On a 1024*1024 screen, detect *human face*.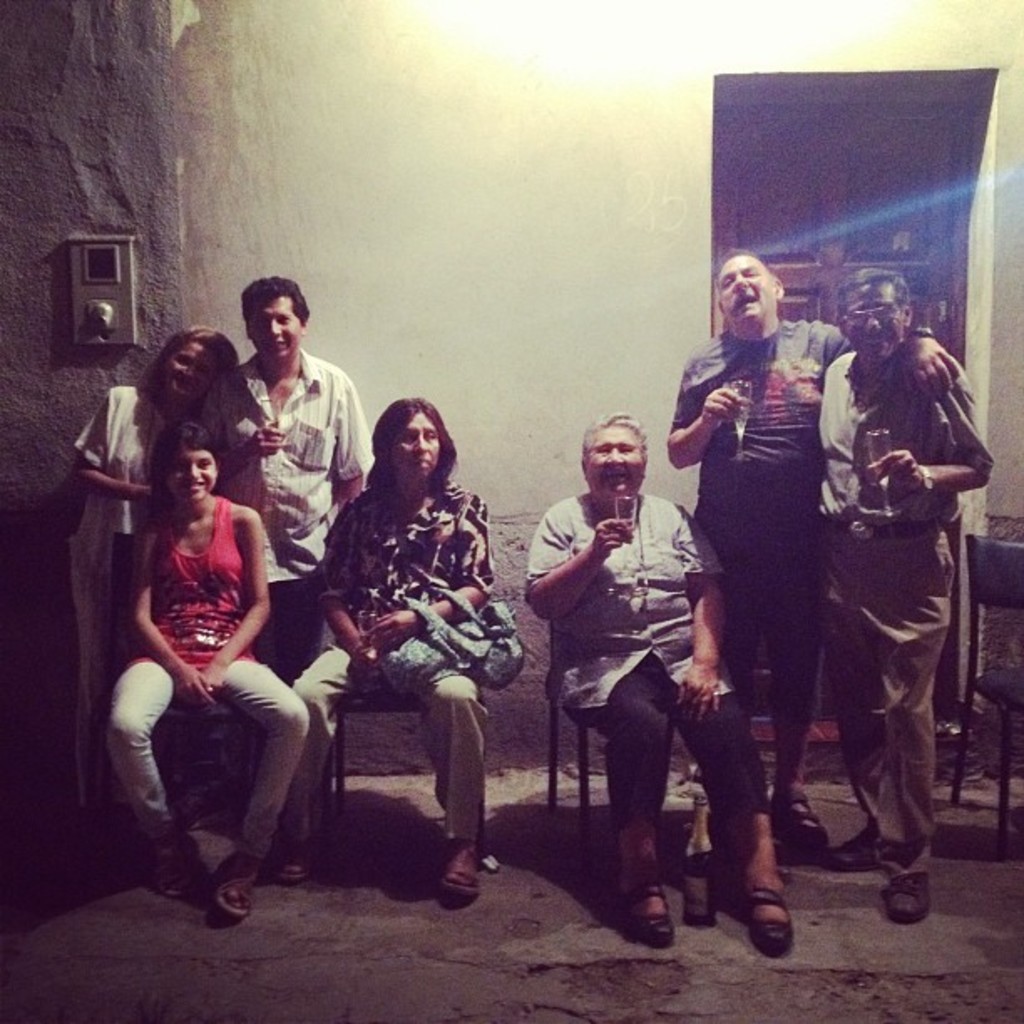
l=164, t=346, r=221, b=408.
